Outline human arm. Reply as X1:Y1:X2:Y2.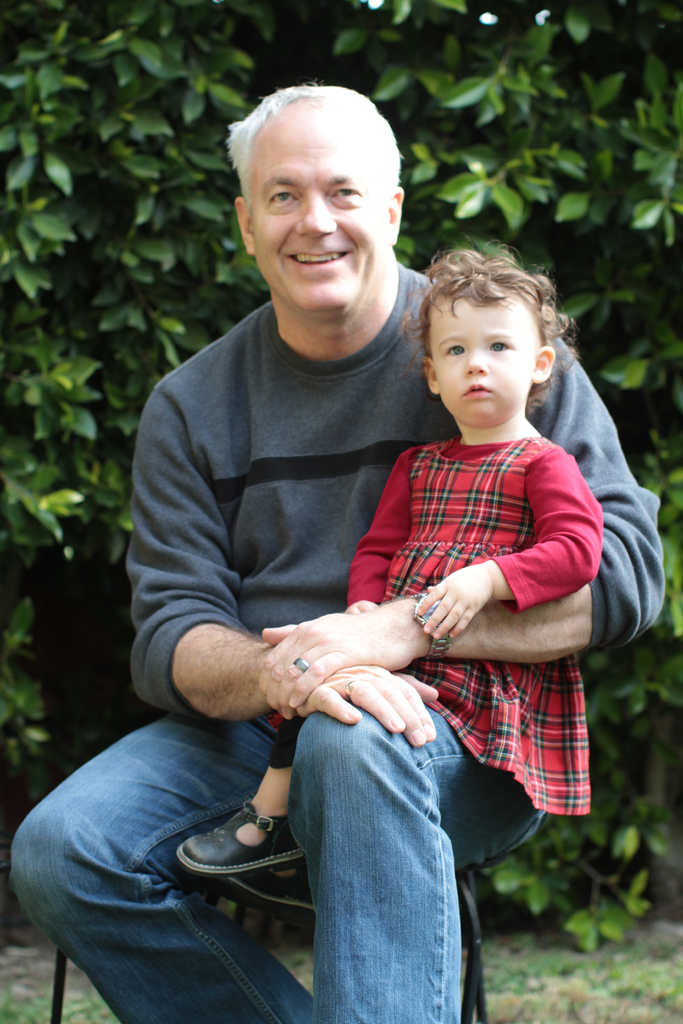
121:385:440:749.
